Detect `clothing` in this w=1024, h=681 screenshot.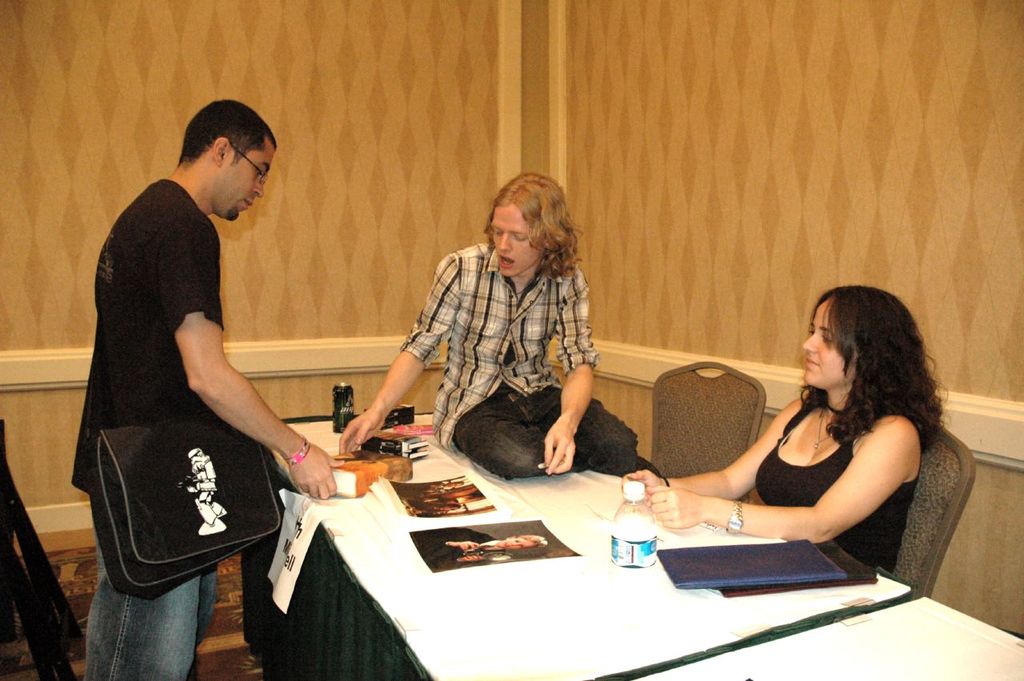
Detection: bbox=(400, 241, 638, 468).
